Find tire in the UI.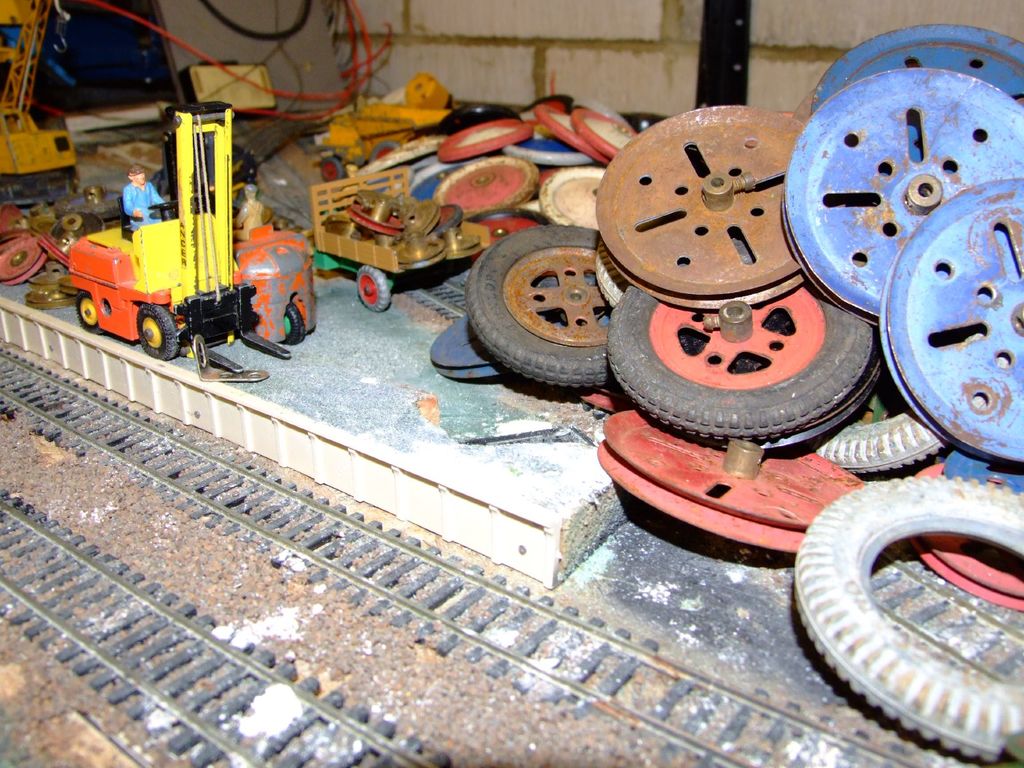
UI element at (x1=437, y1=215, x2=634, y2=387).
